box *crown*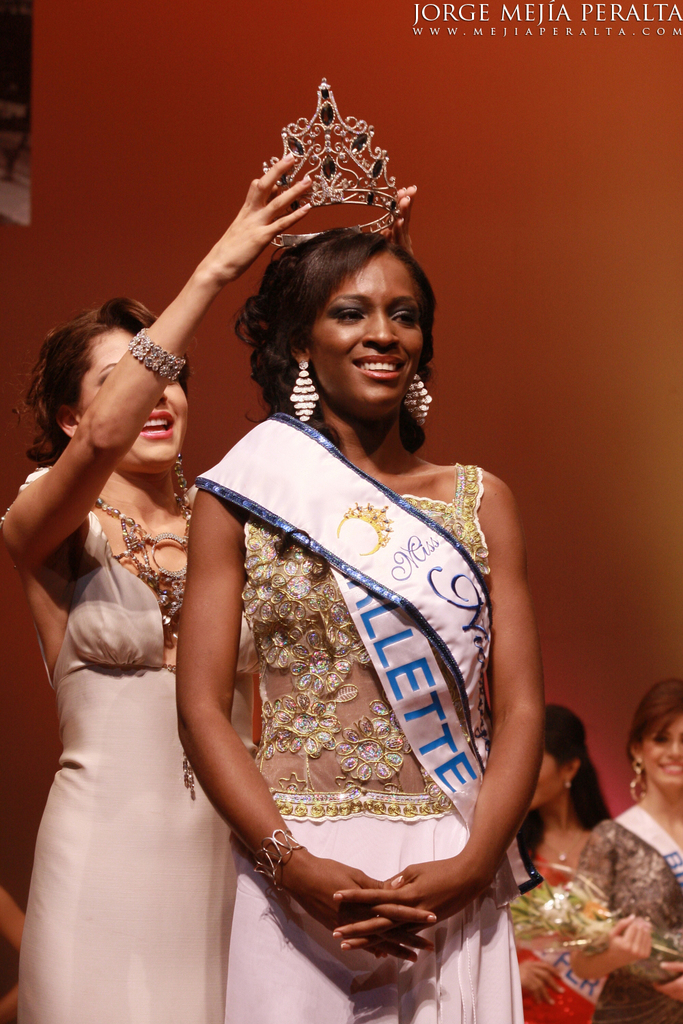
249 79 419 244
